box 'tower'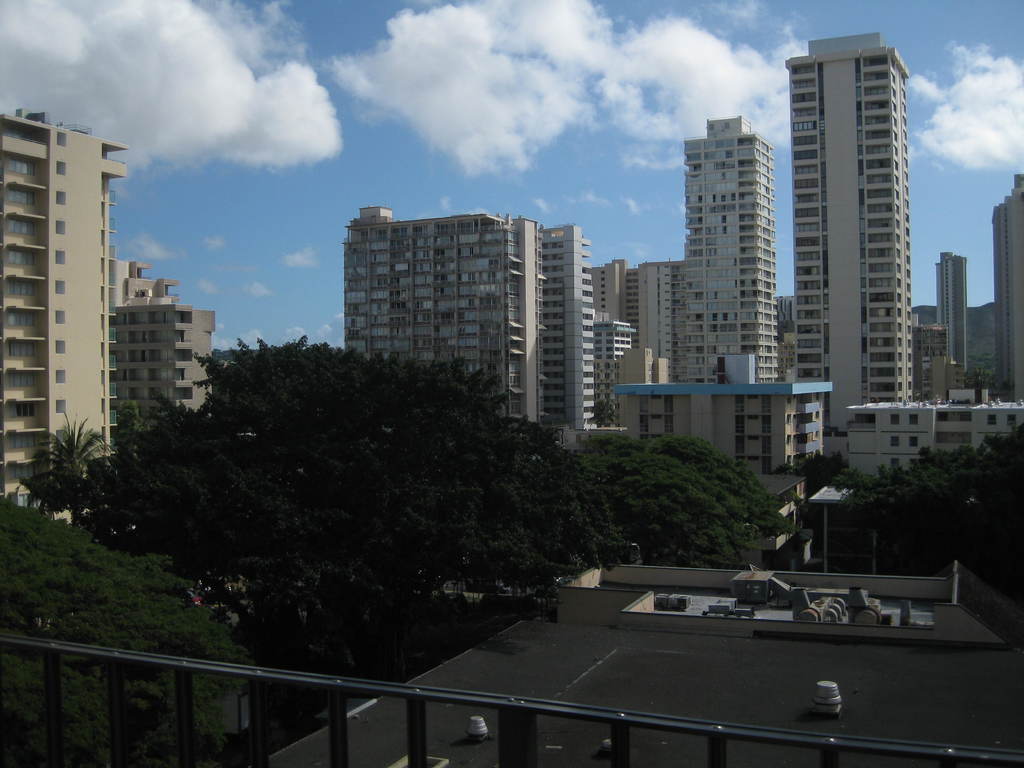
bbox=[985, 173, 1023, 416]
